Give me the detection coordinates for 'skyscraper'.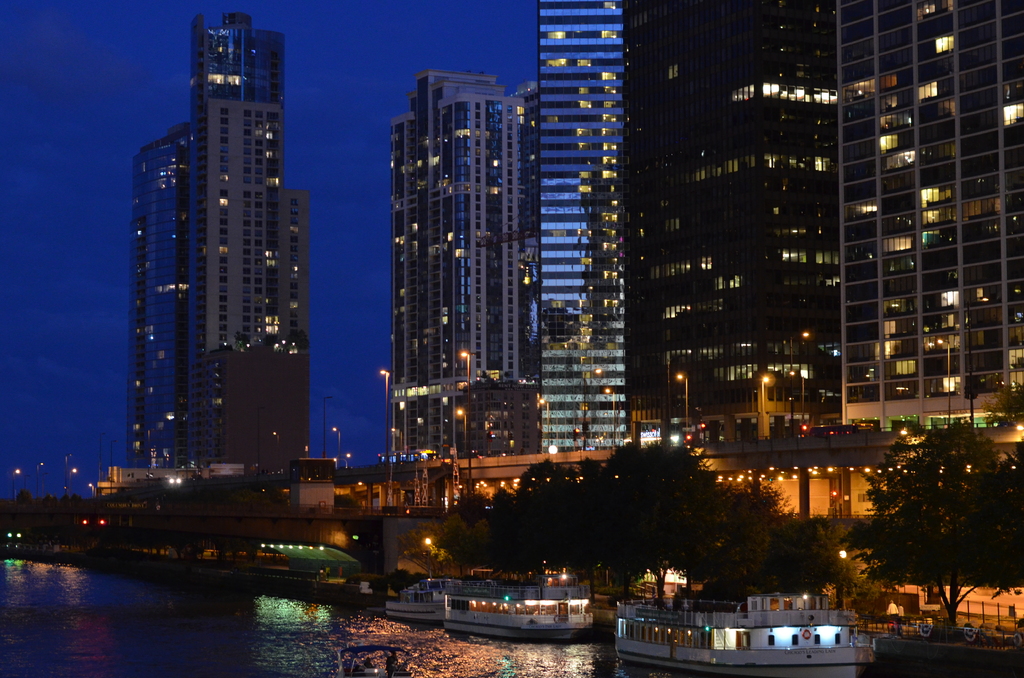
bbox=(382, 66, 533, 473).
